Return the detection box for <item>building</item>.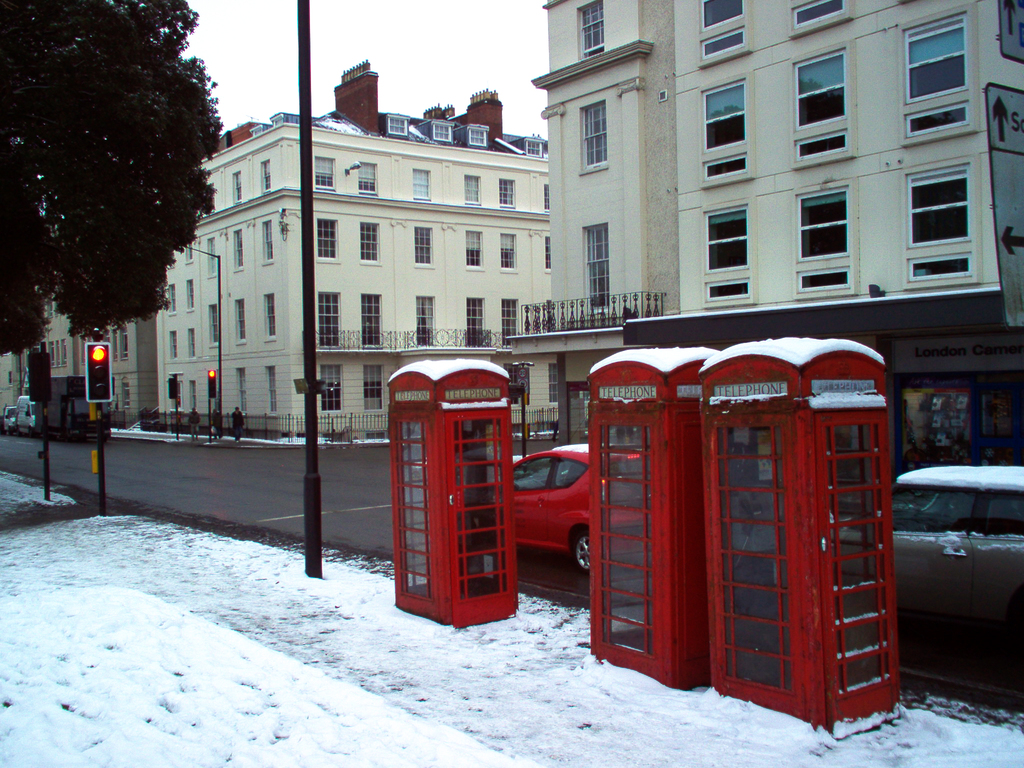
[181, 72, 619, 433].
